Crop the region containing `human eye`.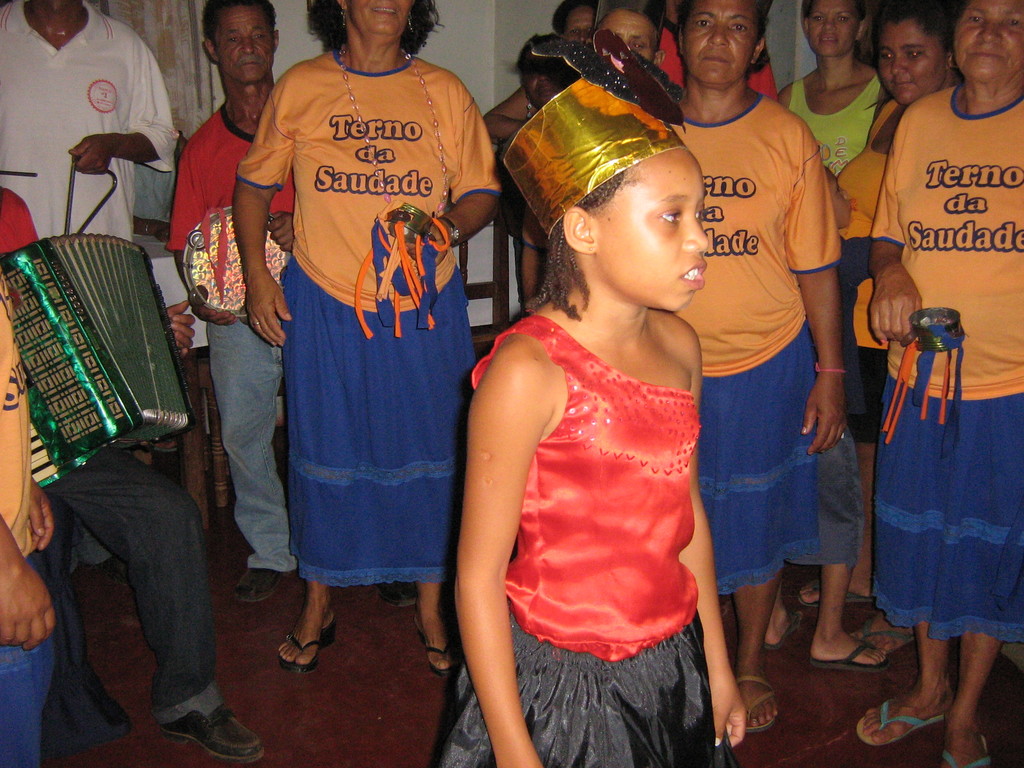
Crop region: crop(835, 13, 851, 24).
